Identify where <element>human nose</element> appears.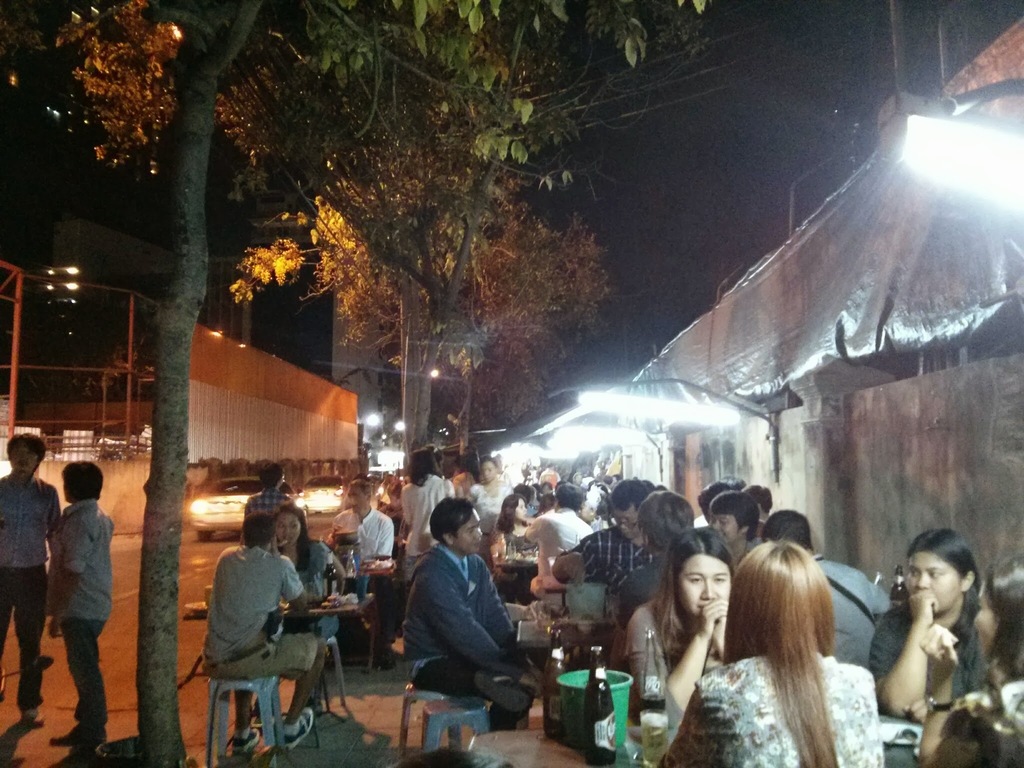
Appears at x1=481, y1=468, x2=490, y2=475.
